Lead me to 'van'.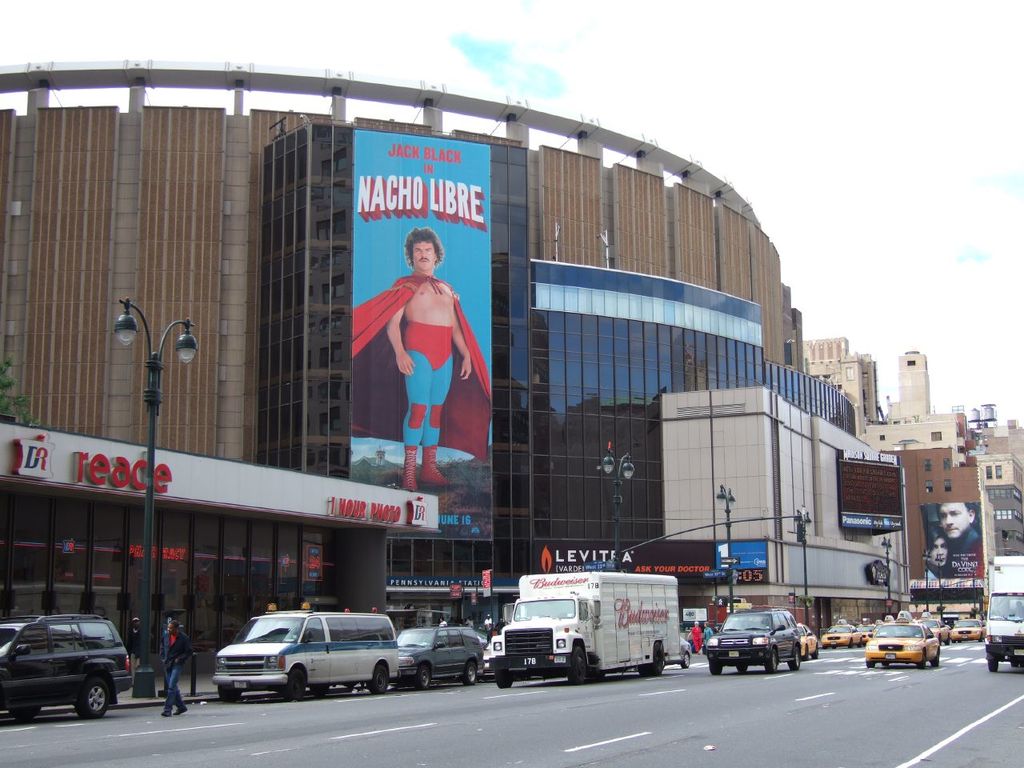
Lead to 706,608,802,676.
